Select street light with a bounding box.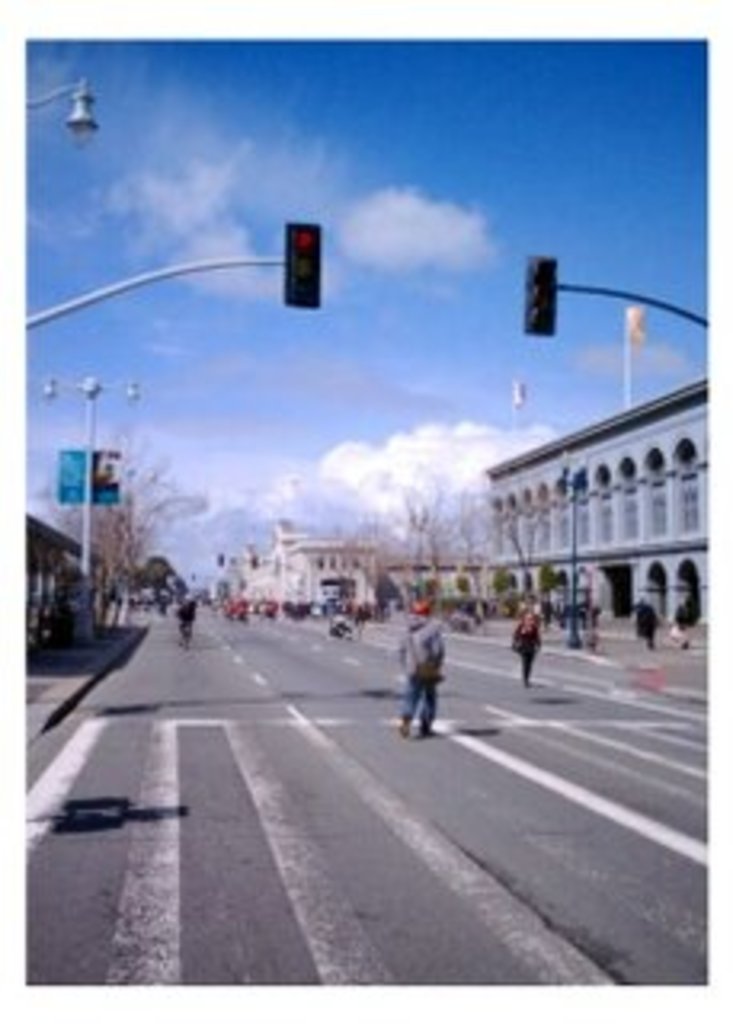
[38, 368, 147, 637].
